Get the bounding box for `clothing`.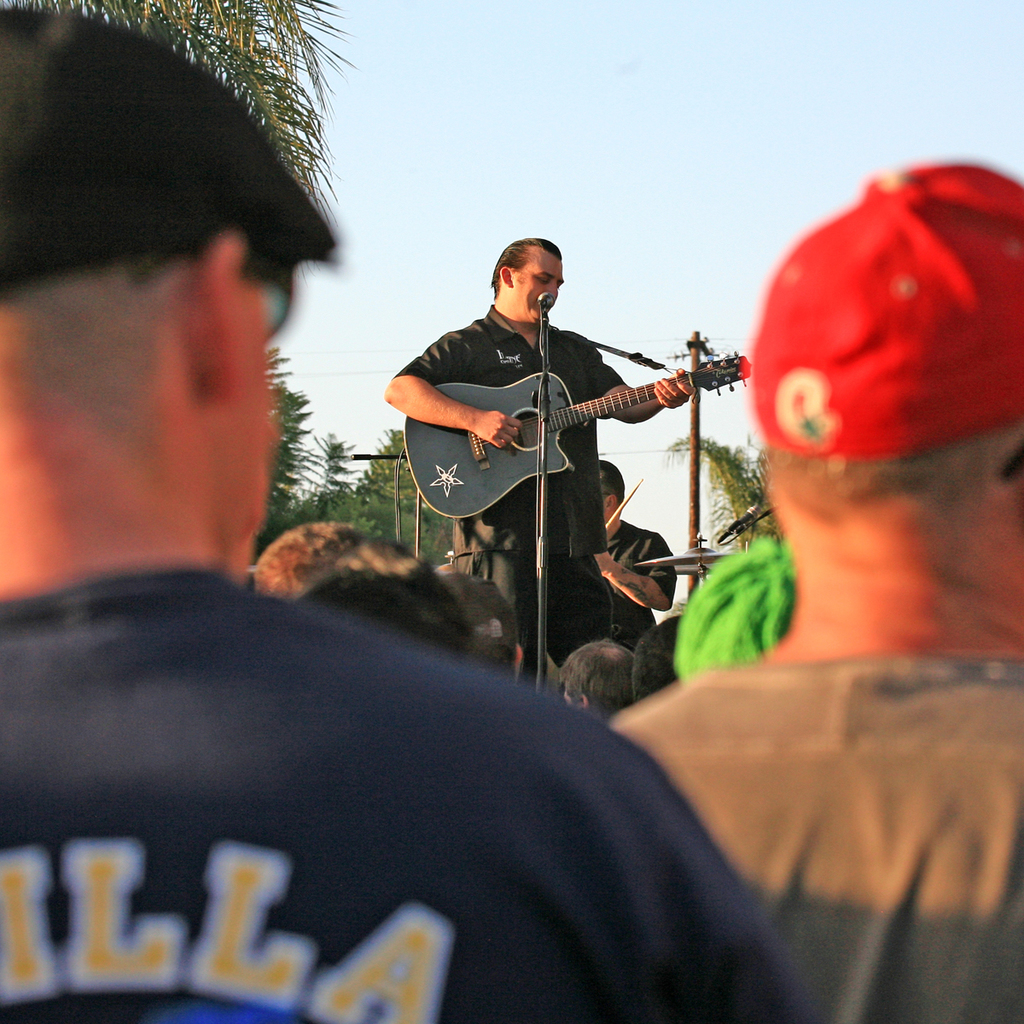
box(417, 253, 698, 604).
